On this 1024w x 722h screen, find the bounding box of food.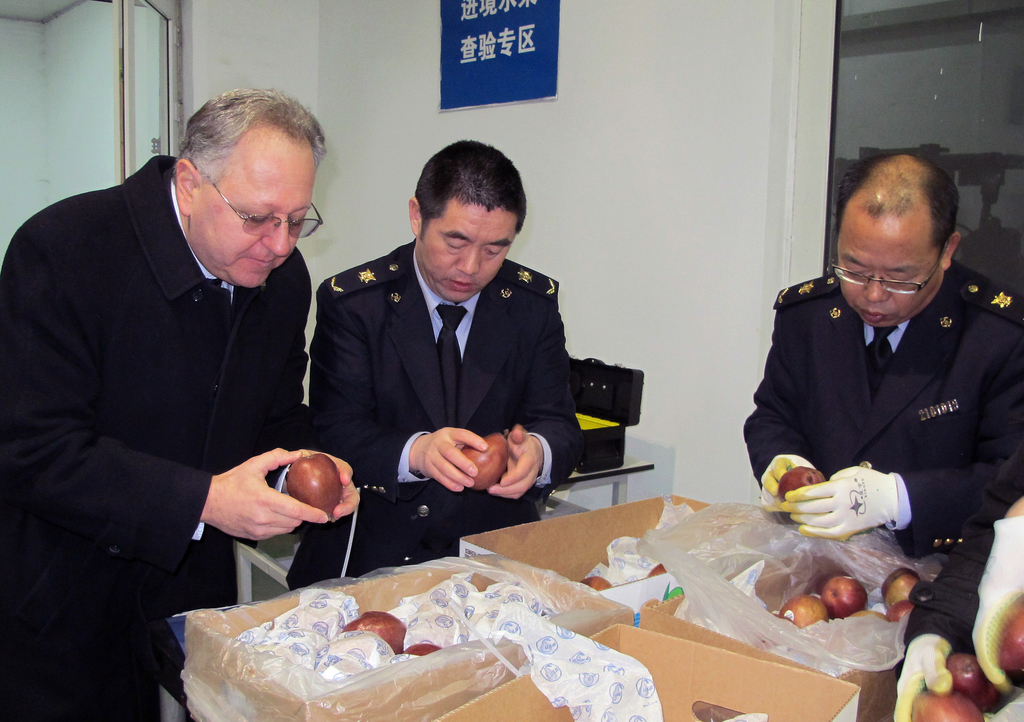
Bounding box: [left=282, top=450, right=339, bottom=509].
